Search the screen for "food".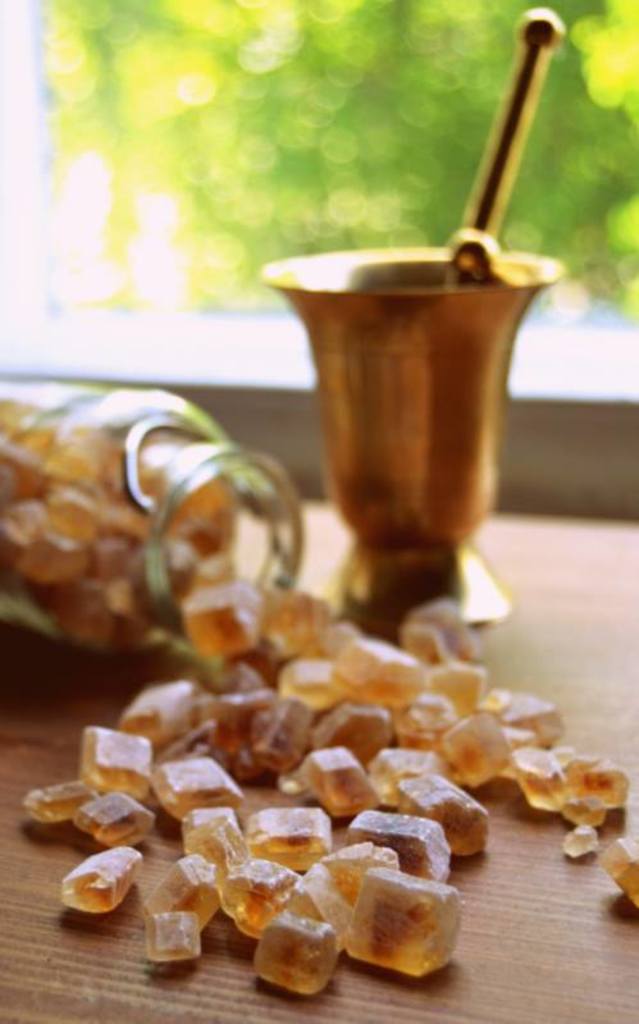
Found at (20,576,638,997).
